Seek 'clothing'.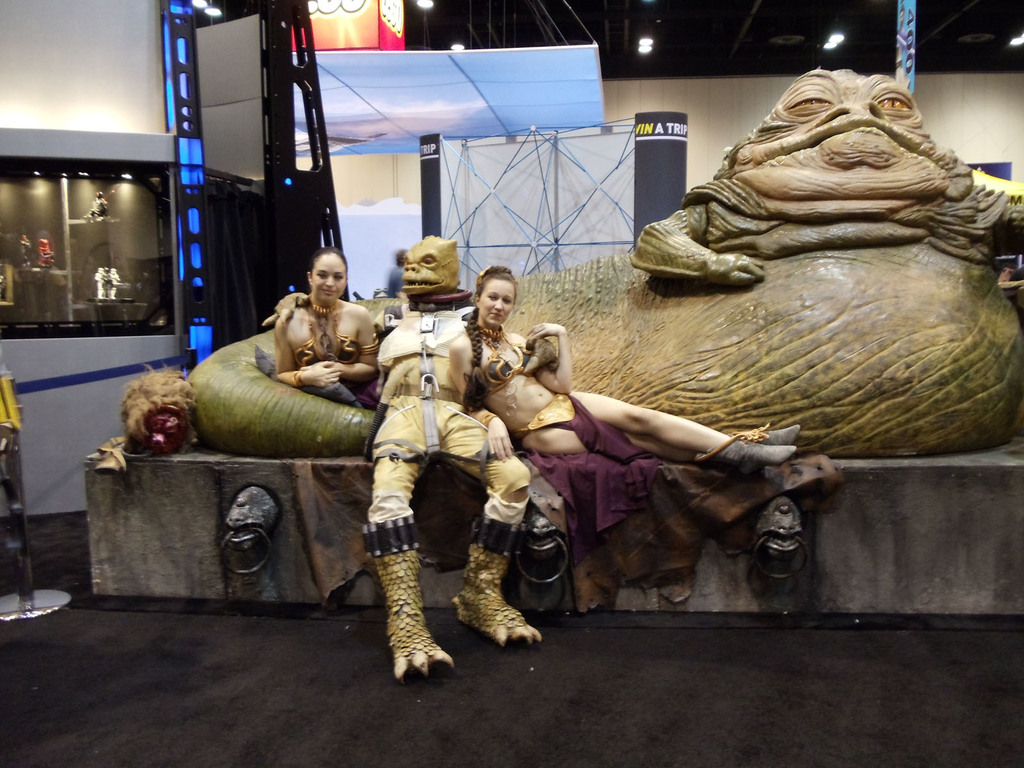
[463, 322, 535, 401].
